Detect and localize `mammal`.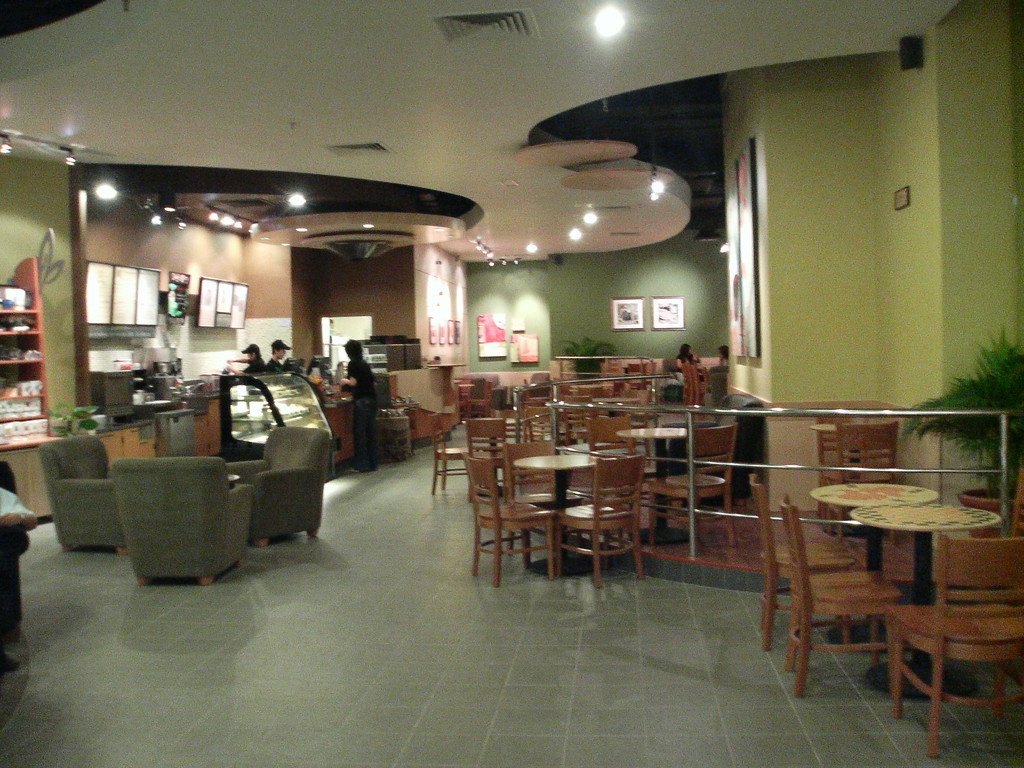
Localized at [left=719, top=348, right=732, bottom=364].
